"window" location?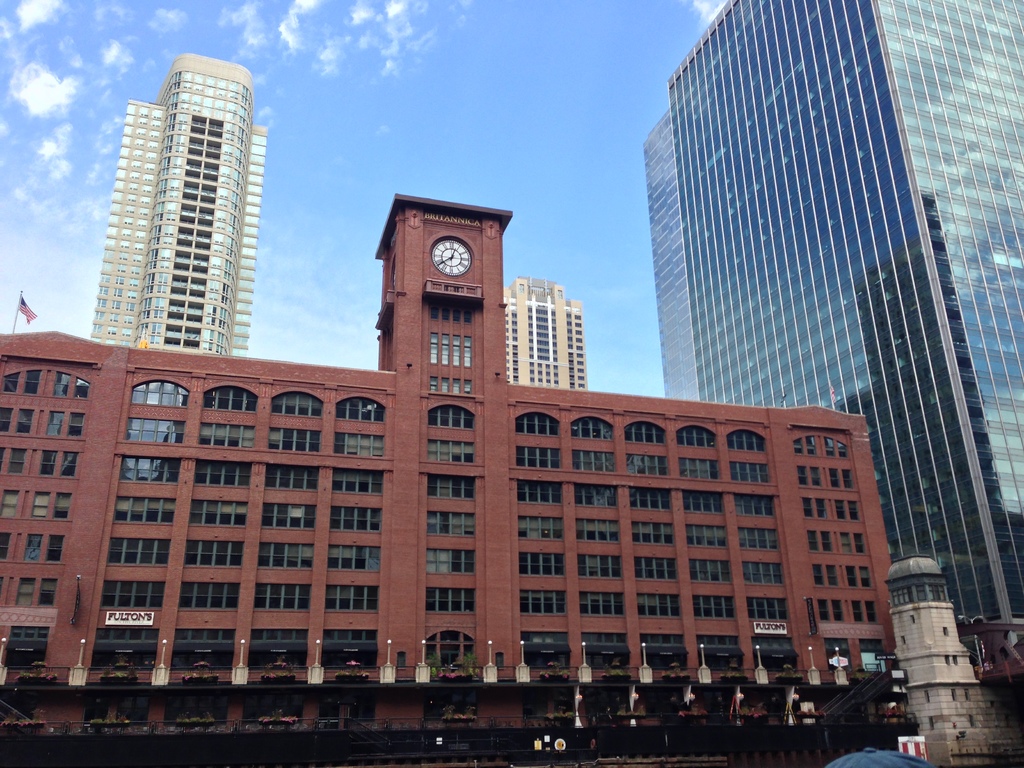
[329, 467, 384, 494]
